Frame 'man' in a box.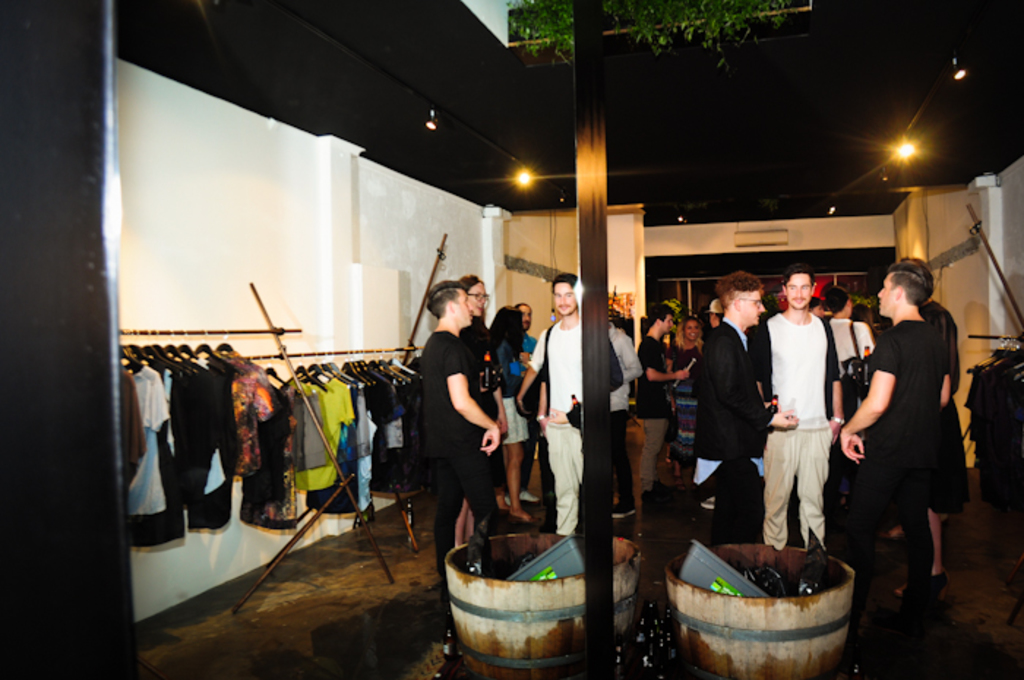
crop(415, 279, 508, 585).
